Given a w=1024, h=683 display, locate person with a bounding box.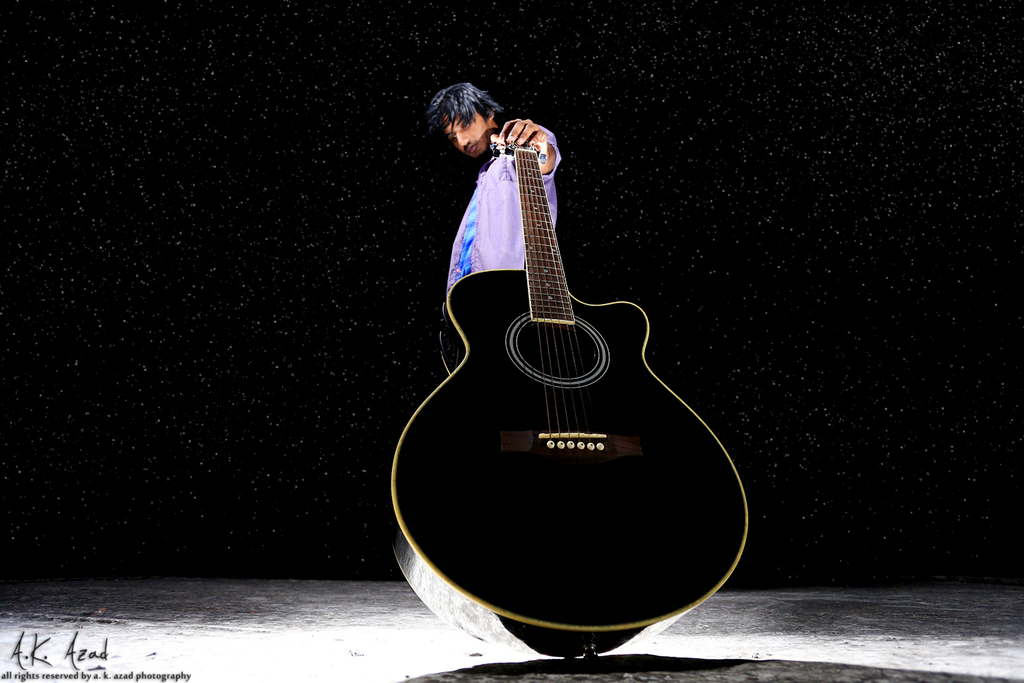
Located: <box>423,81,561,295</box>.
